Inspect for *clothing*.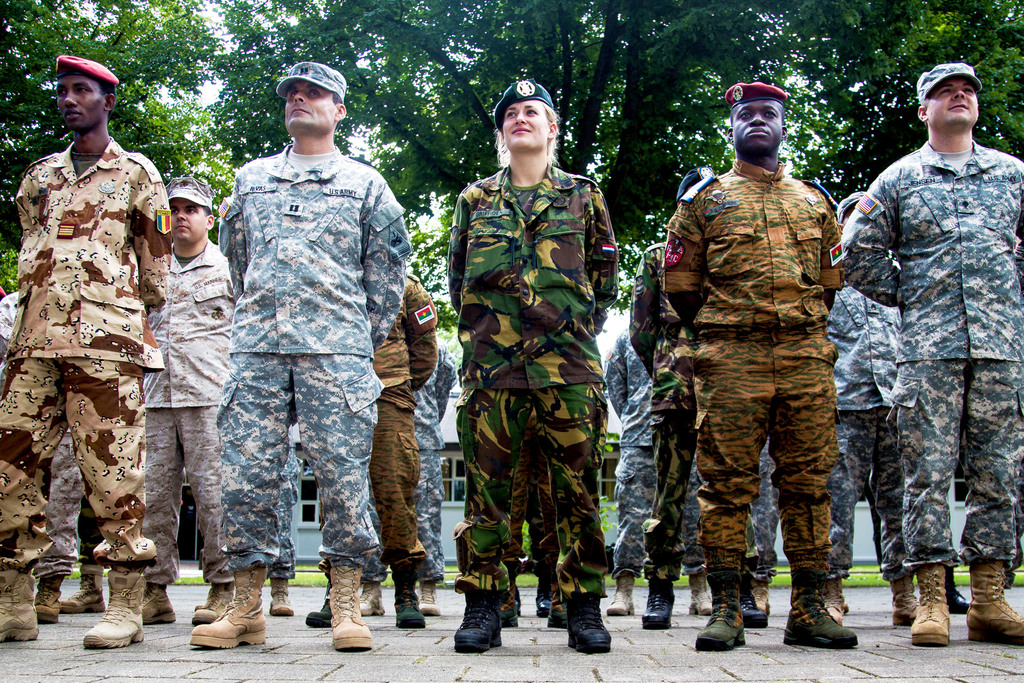
Inspection: [596,320,705,597].
